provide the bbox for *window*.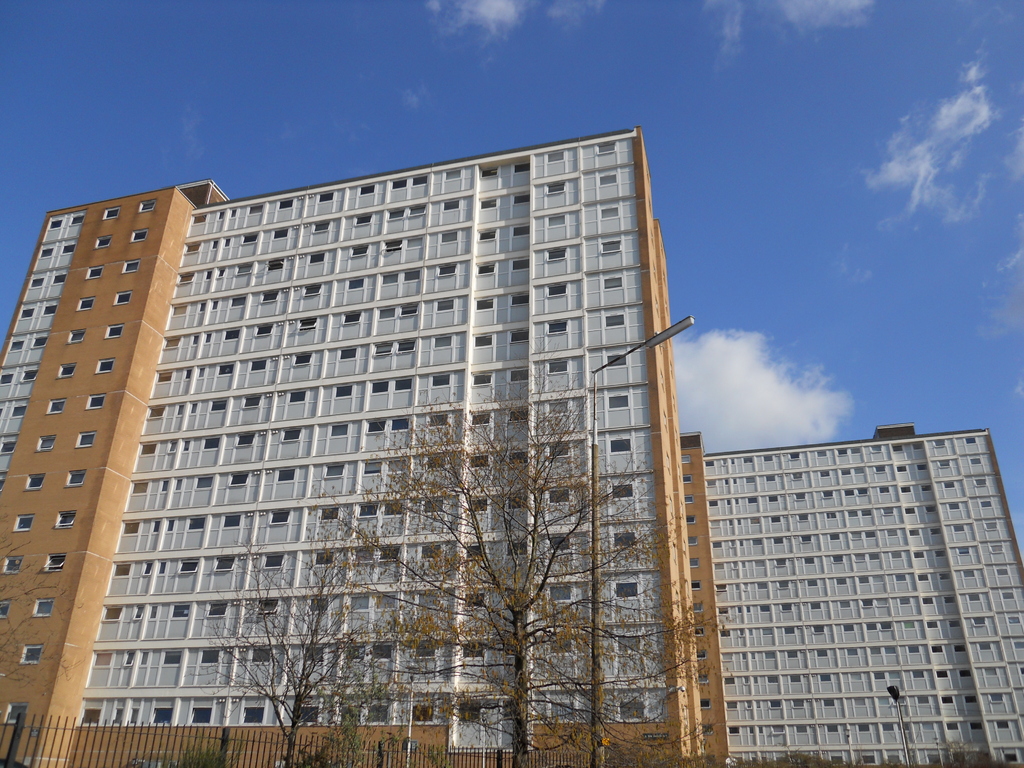
box=[705, 477, 712, 490].
